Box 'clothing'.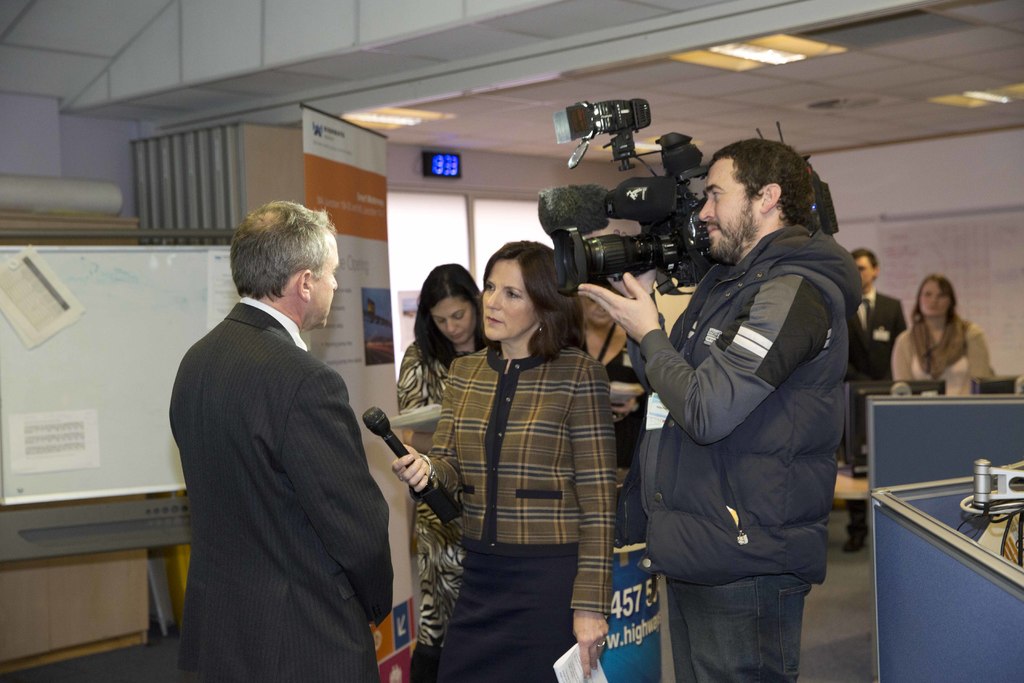
[148, 276, 416, 682].
